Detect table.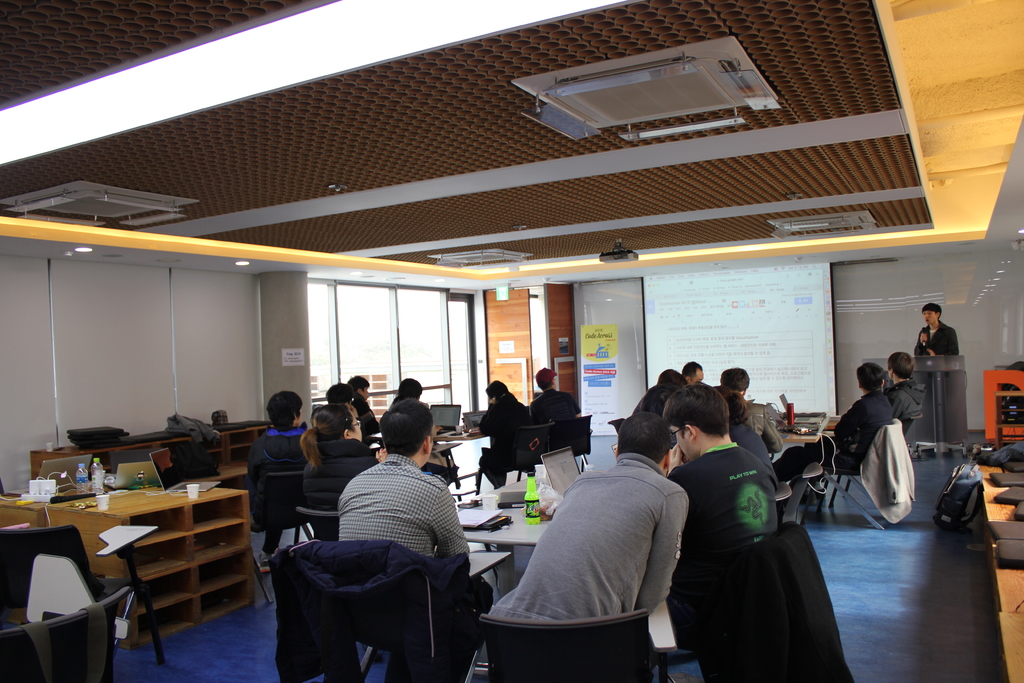
Detected at [x1=967, y1=445, x2=1023, y2=681].
